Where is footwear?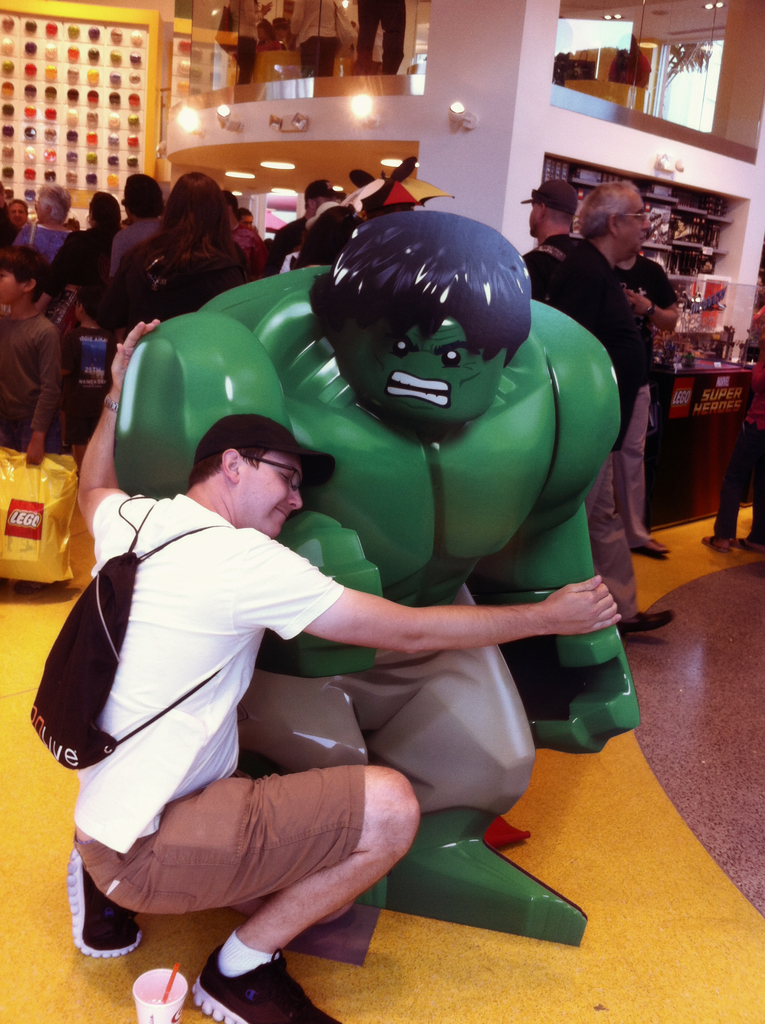
BBox(193, 946, 343, 1023).
